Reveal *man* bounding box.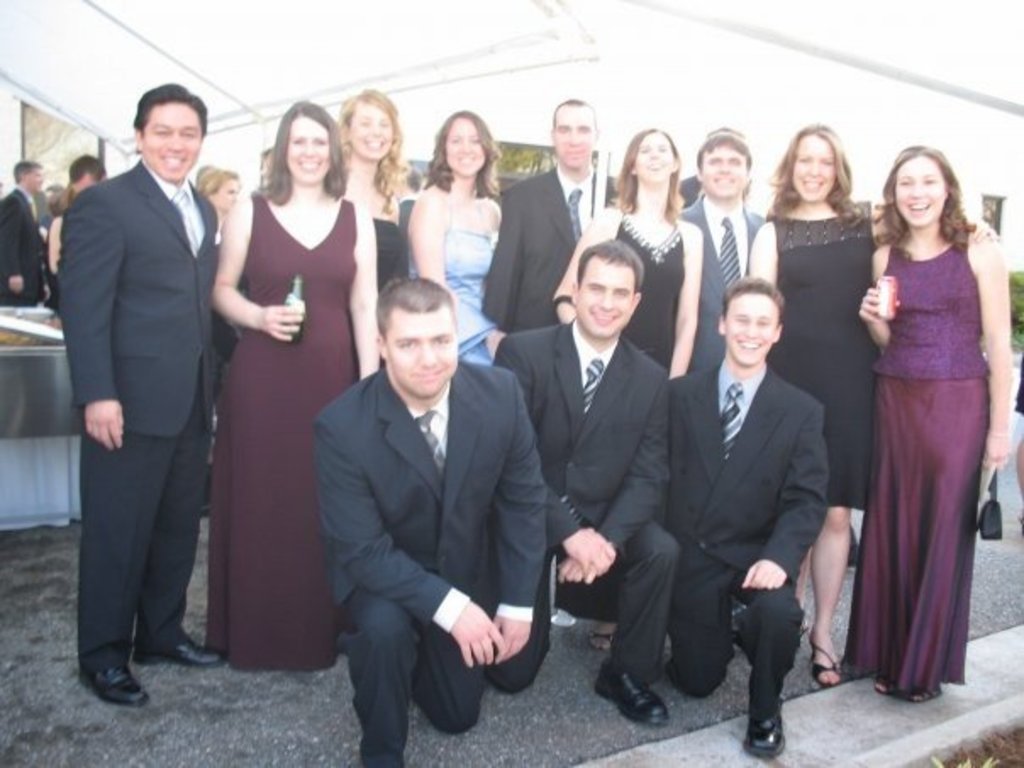
Revealed: <bbox>680, 132, 773, 373</bbox>.
